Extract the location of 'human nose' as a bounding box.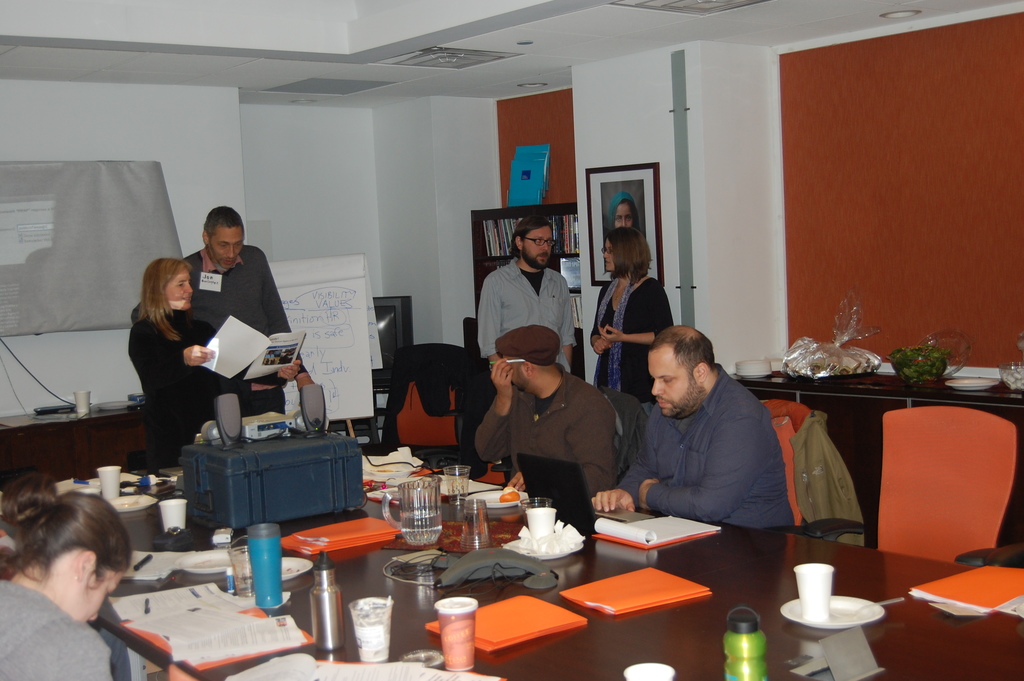
651,380,666,393.
